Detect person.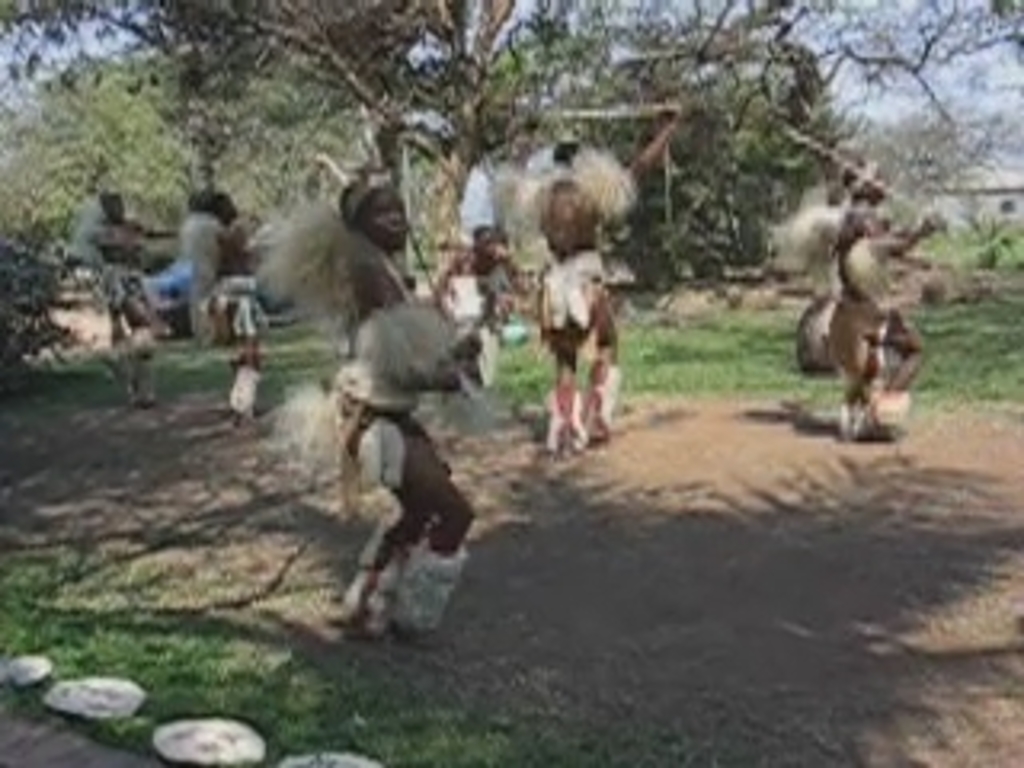
Detected at detection(525, 138, 624, 454).
